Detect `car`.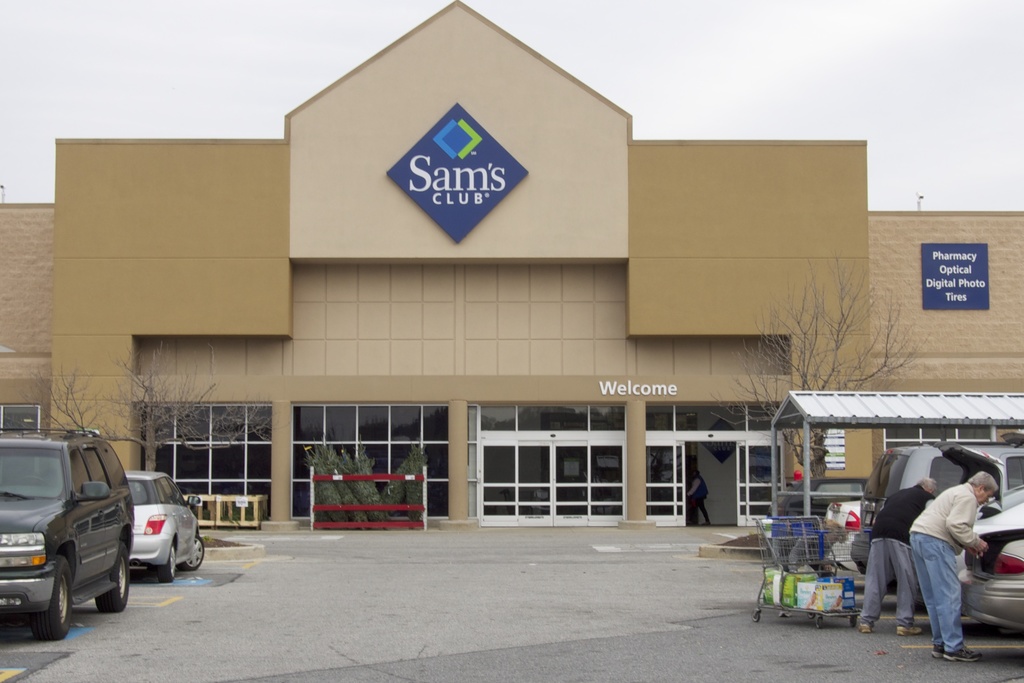
Detected at 955,447,1023,637.
